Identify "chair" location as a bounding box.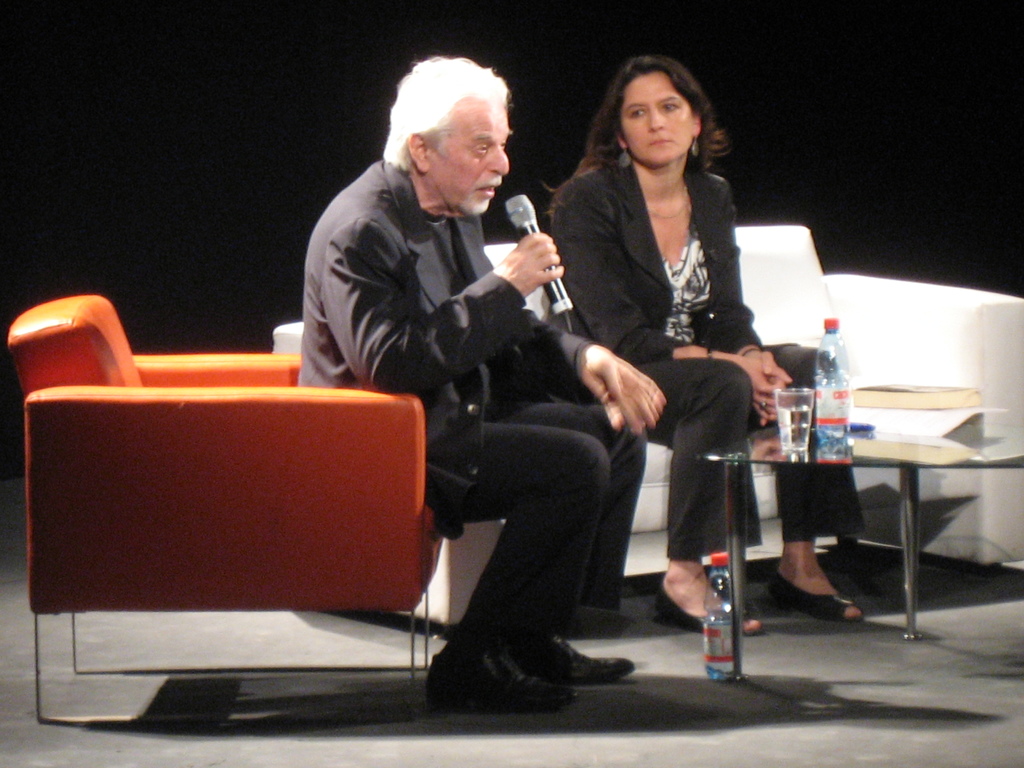
bbox(15, 356, 443, 706).
